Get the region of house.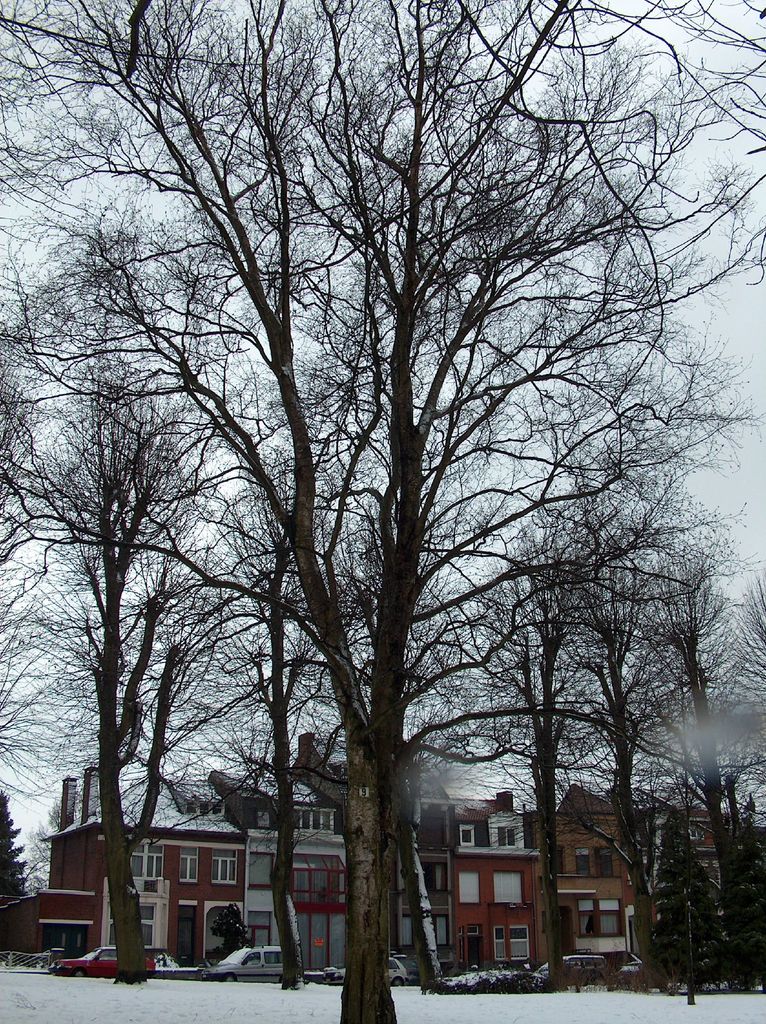
locate(1, 748, 545, 982).
